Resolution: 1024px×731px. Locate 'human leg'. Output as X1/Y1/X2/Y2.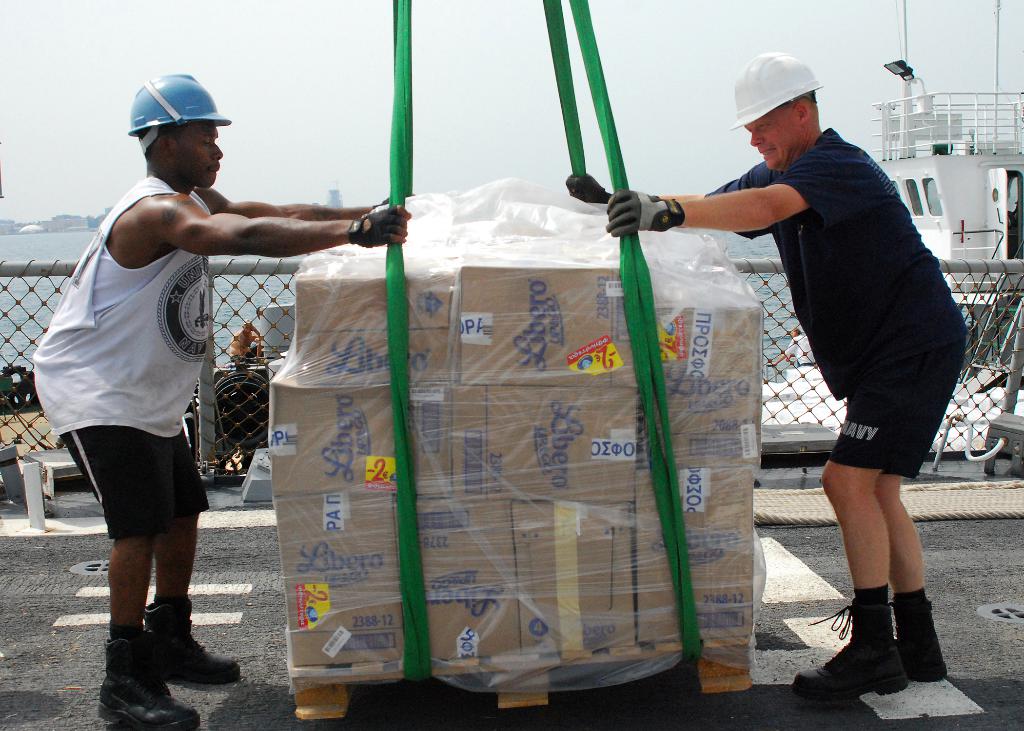
872/312/964/680.
